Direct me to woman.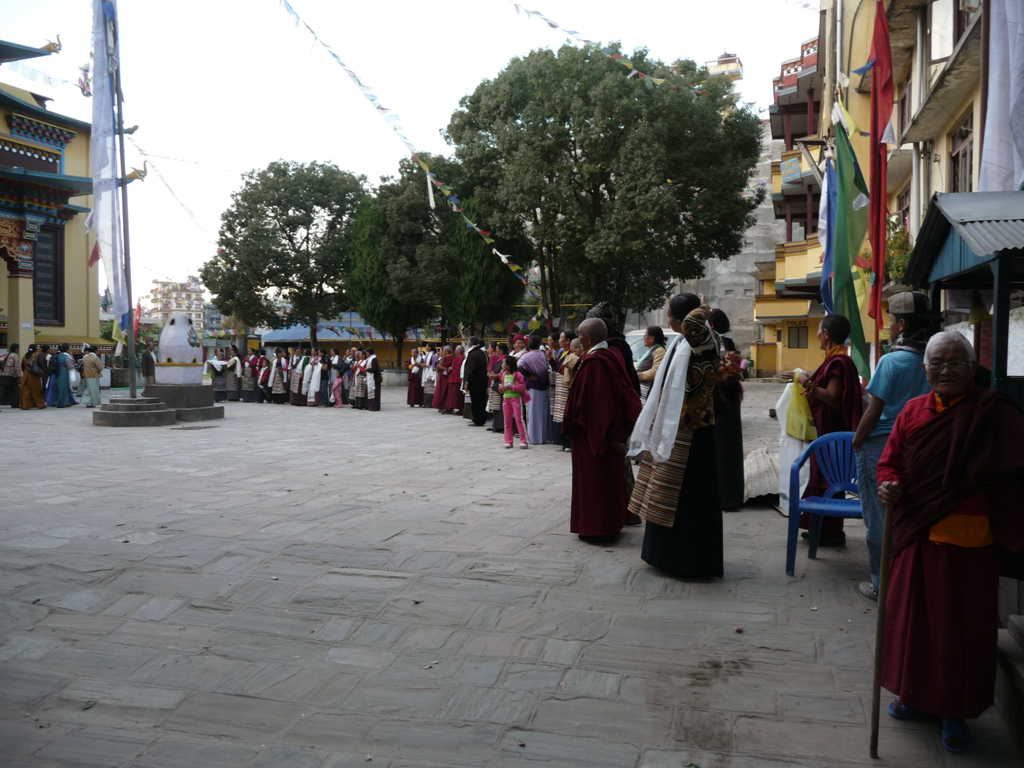
Direction: 20/344/46/409.
